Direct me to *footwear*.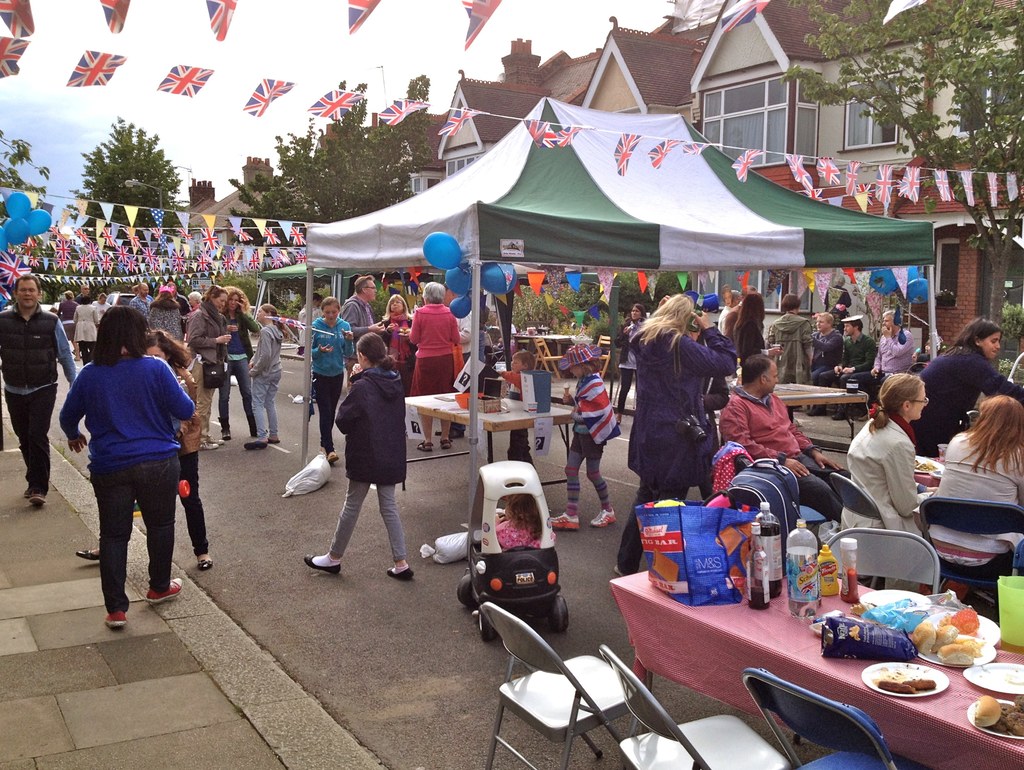
Direction: left=197, top=556, right=212, bottom=572.
